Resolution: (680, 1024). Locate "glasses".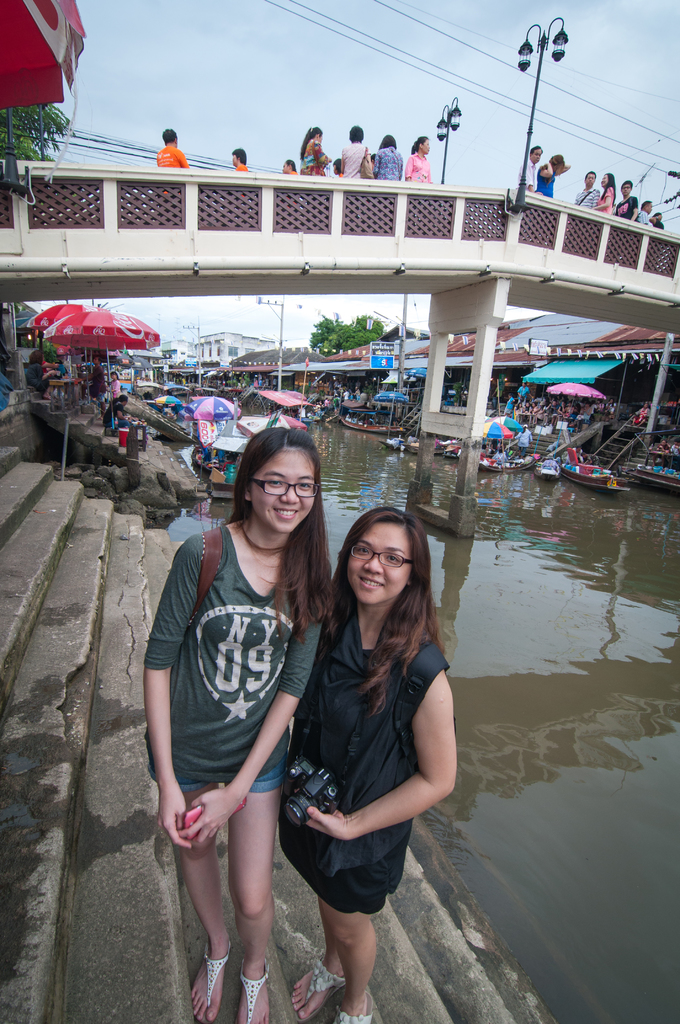
rect(243, 473, 327, 502).
